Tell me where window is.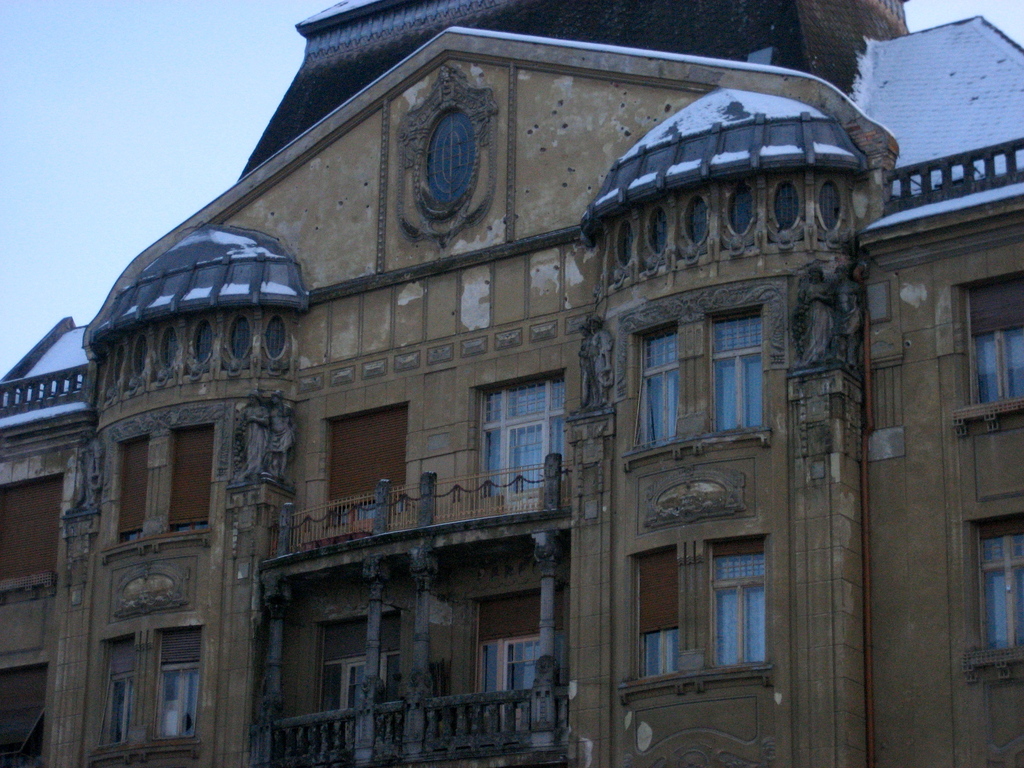
window is at x1=168 y1=424 x2=218 y2=537.
